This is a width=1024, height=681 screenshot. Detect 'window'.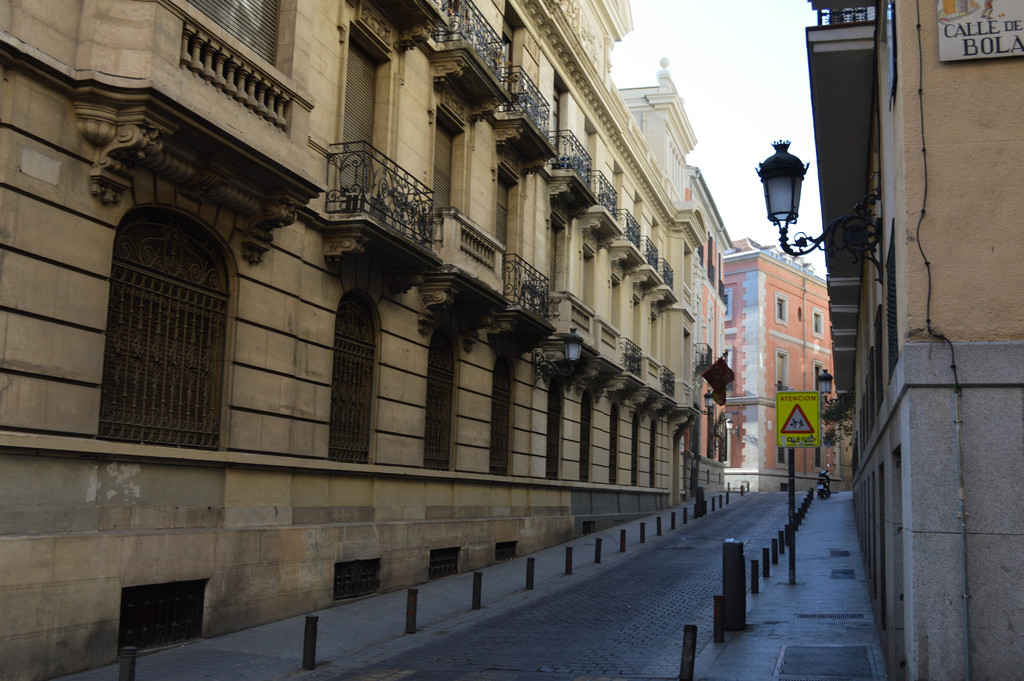
[x1=476, y1=335, x2=519, y2=482].
